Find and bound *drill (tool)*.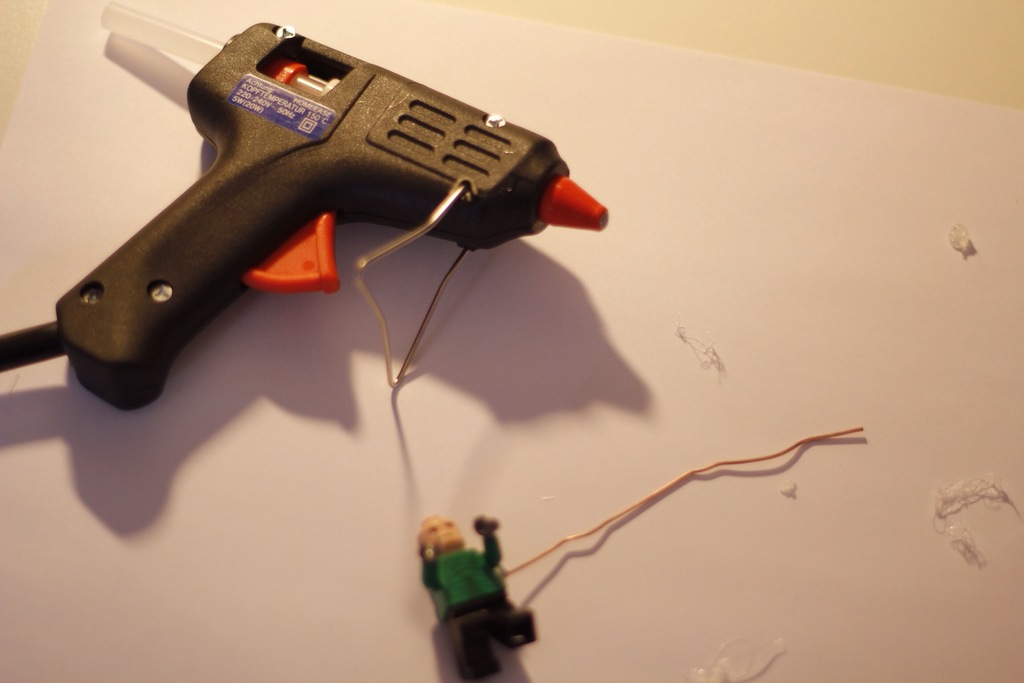
Bound: x1=0 y1=0 x2=700 y2=450.
